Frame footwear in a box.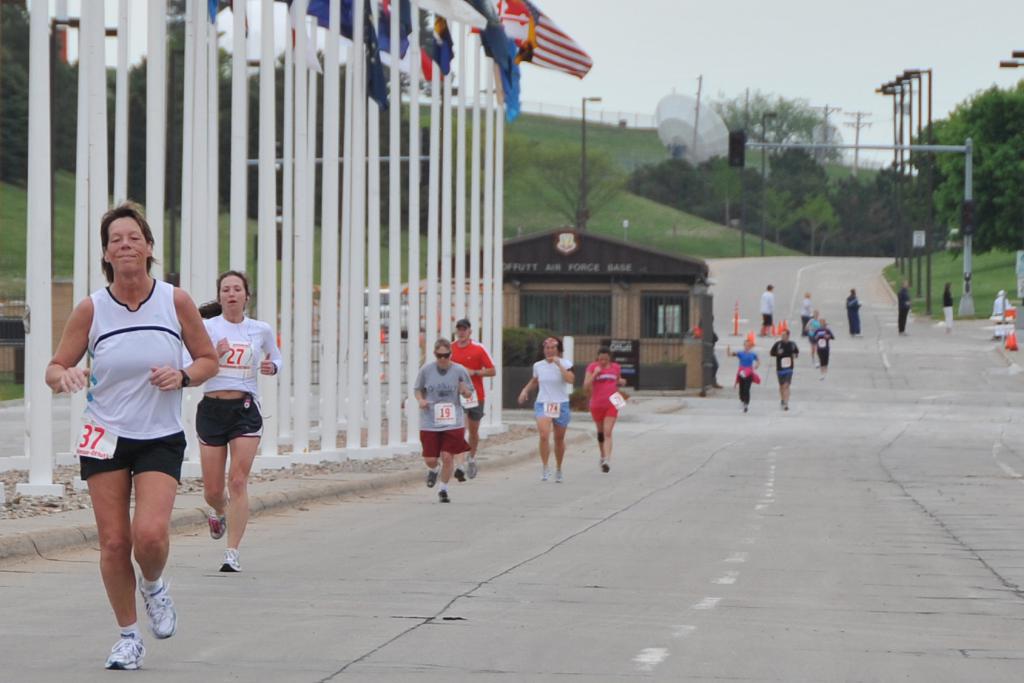
pyautogui.locateOnScreen(210, 494, 224, 544).
